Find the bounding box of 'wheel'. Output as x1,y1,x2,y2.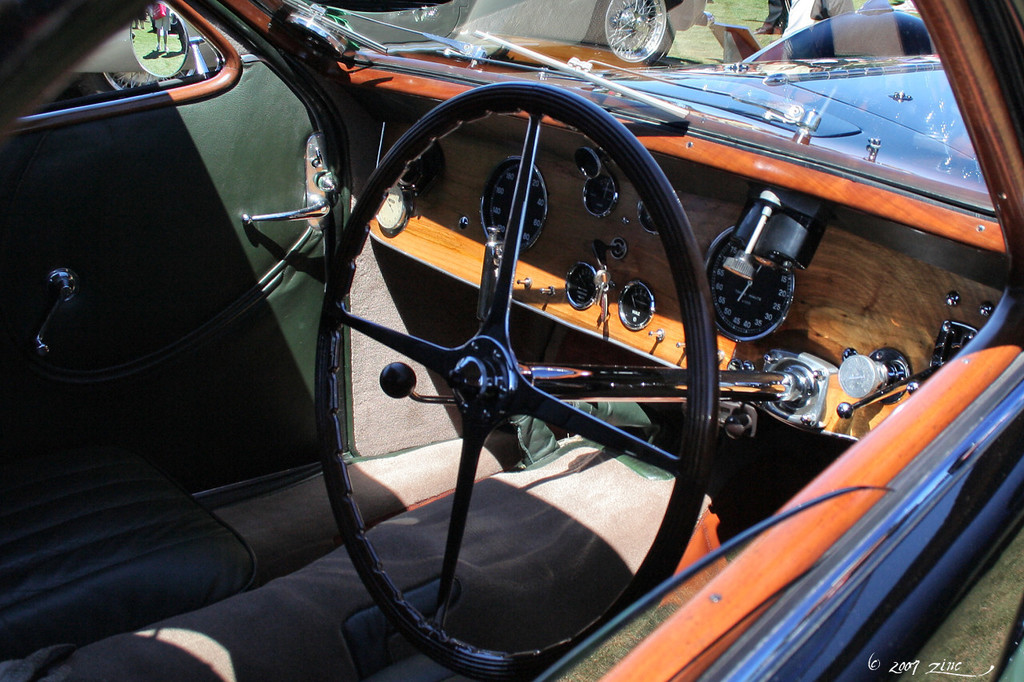
595,0,674,66.
